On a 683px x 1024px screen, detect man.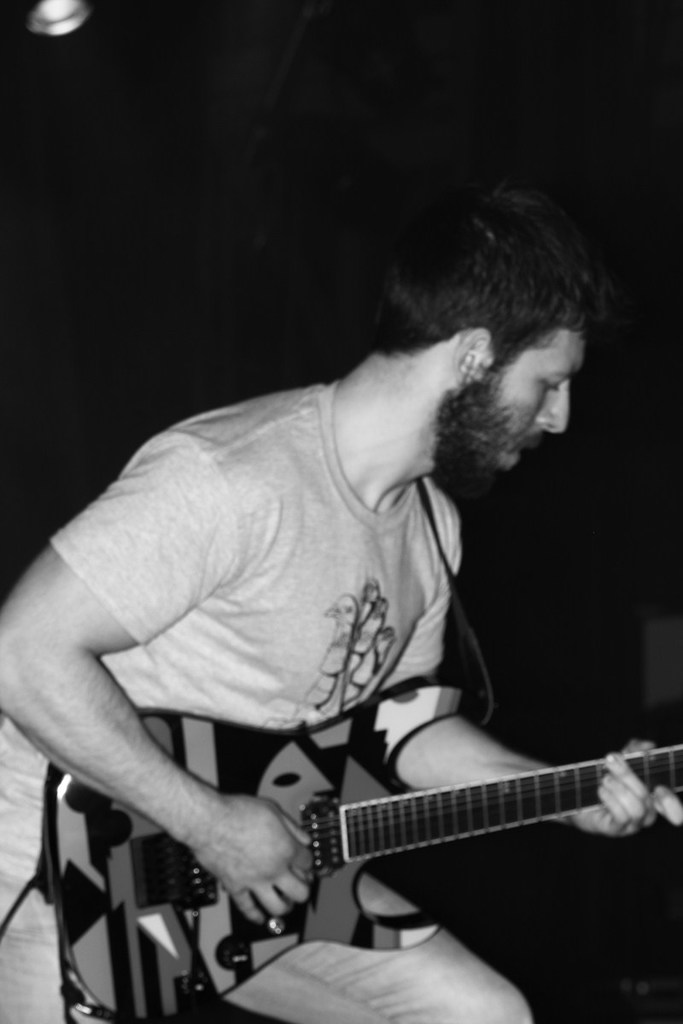
<box>24,144,659,1023</box>.
